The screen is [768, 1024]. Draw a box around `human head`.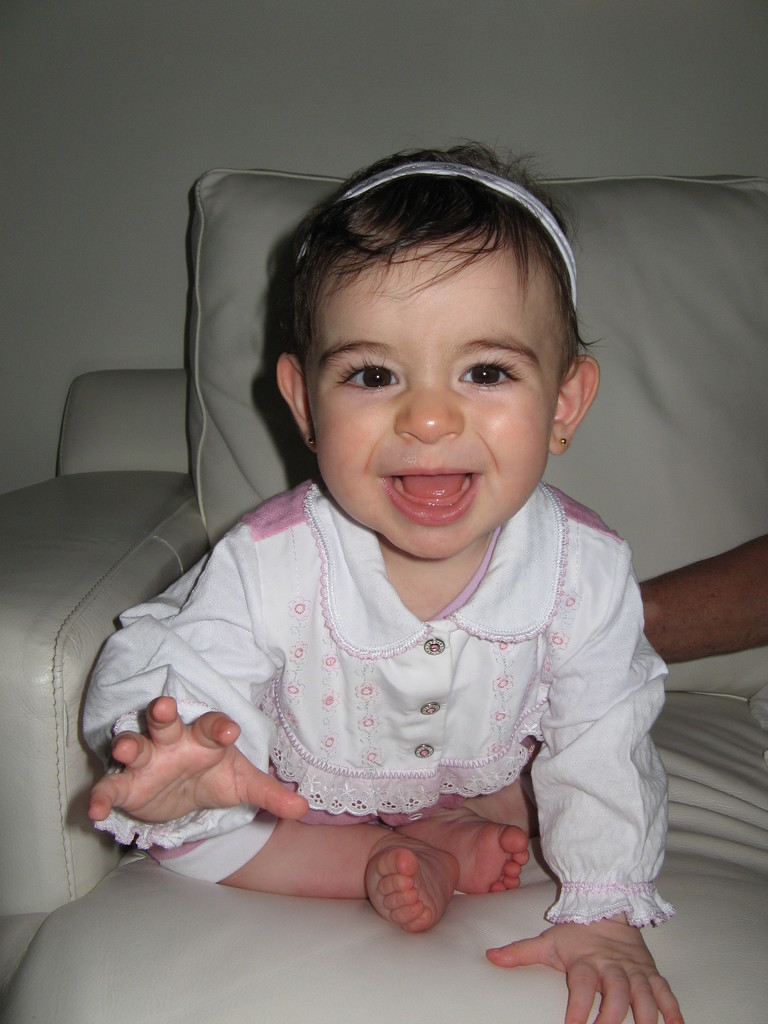
<region>191, 140, 599, 534</region>.
